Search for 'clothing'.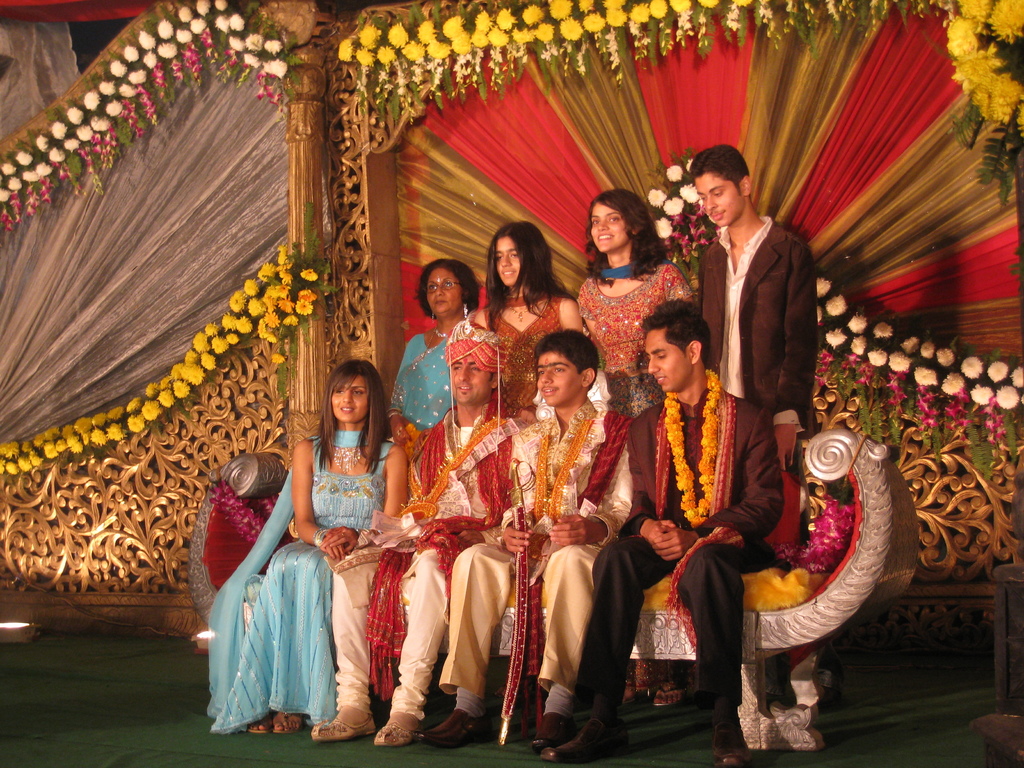
Found at 438:405:639:703.
